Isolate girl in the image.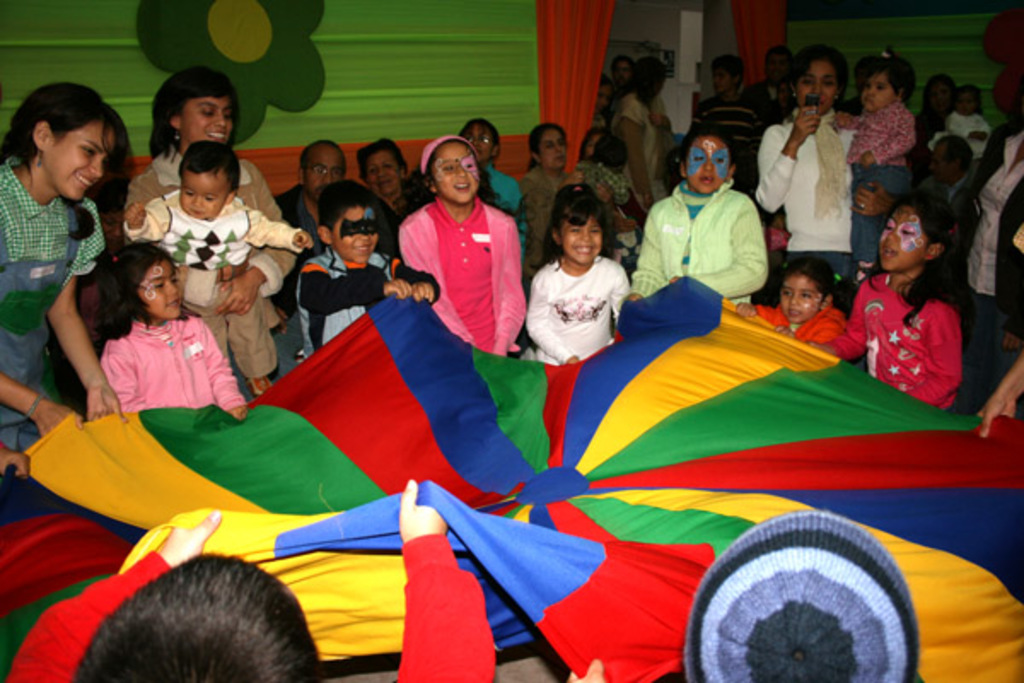
Isolated region: (0, 85, 123, 454).
